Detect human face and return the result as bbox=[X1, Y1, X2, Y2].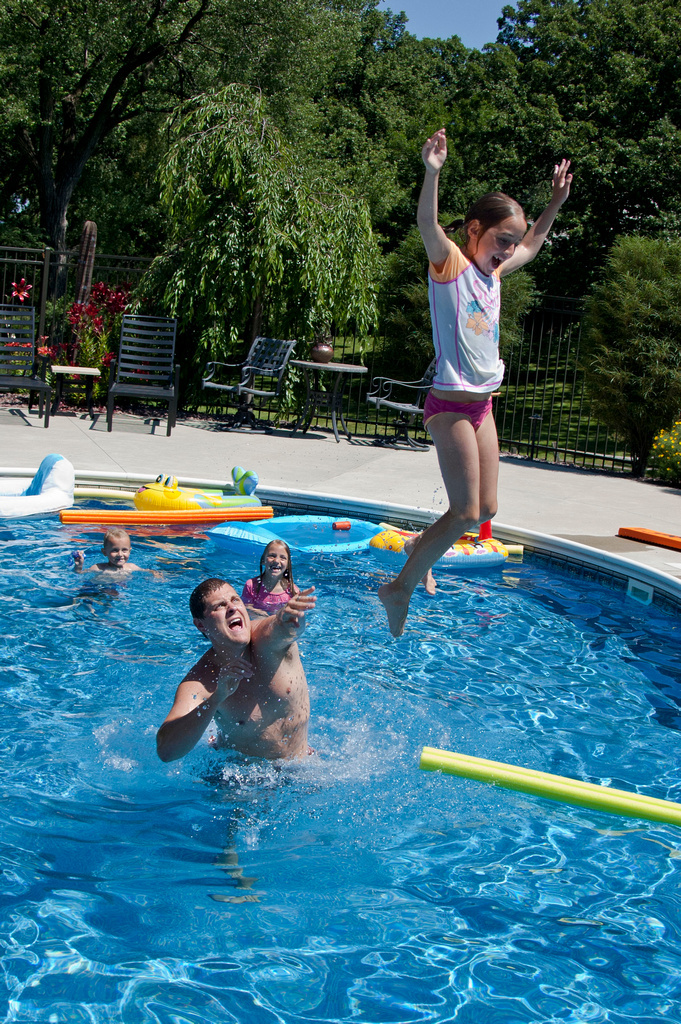
bbox=[207, 586, 254, 647].
